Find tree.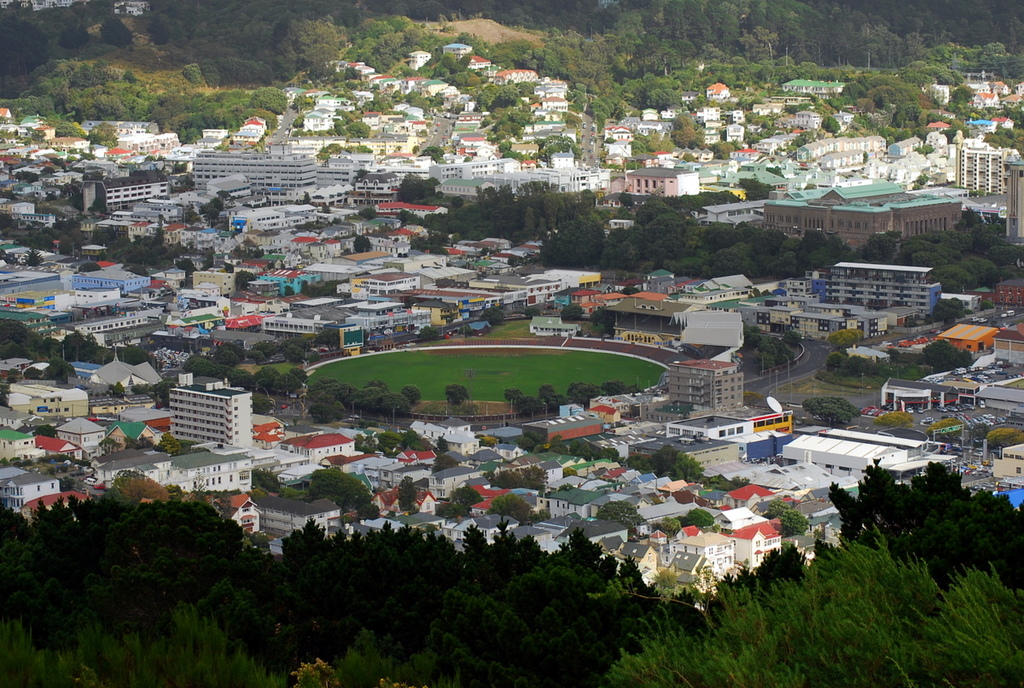
rect(613, 242, 635, 268).
